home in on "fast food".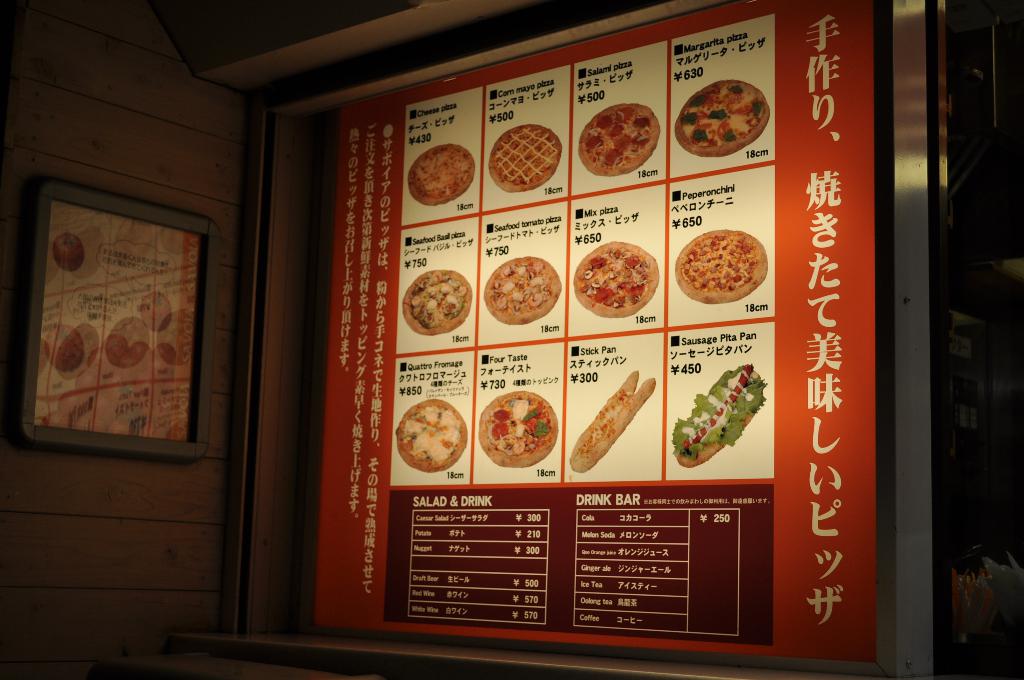
Homed in at Rect(395, 399, 468, 474).
